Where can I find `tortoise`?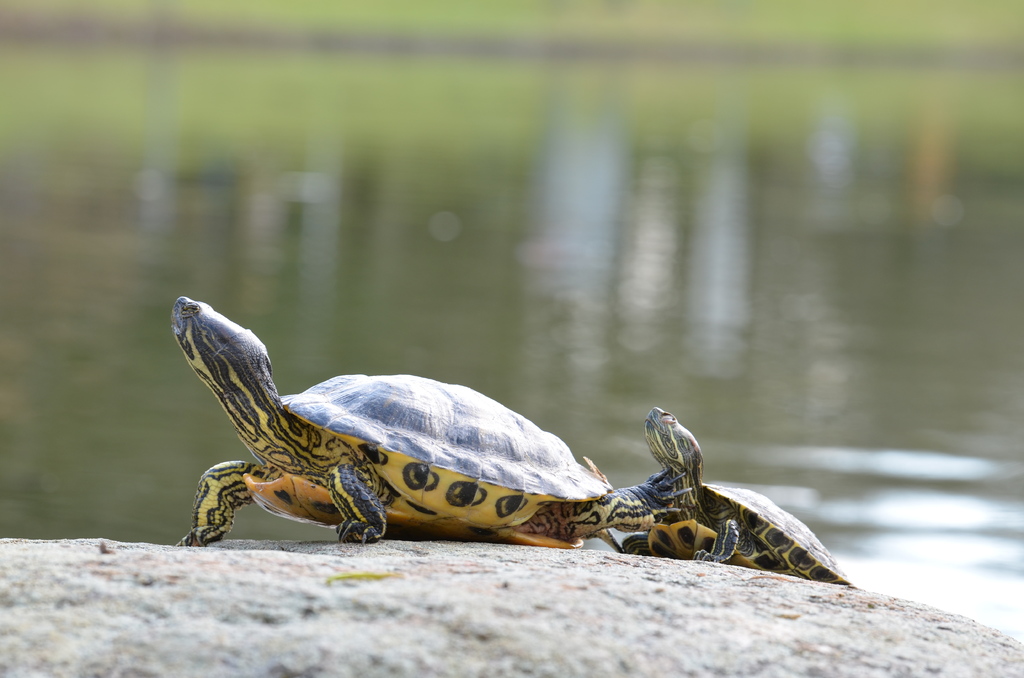
You can find it at <bbox>175, 293, 694, 549</bbox>.
